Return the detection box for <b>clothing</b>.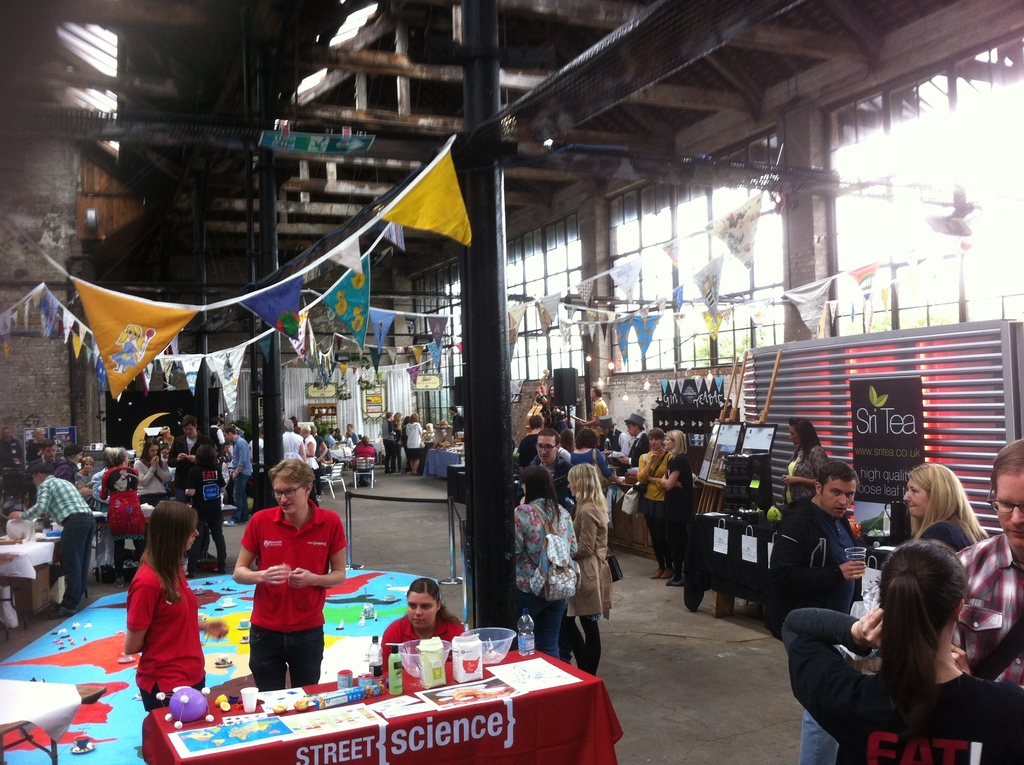
box(225, 435, 249, 509).
